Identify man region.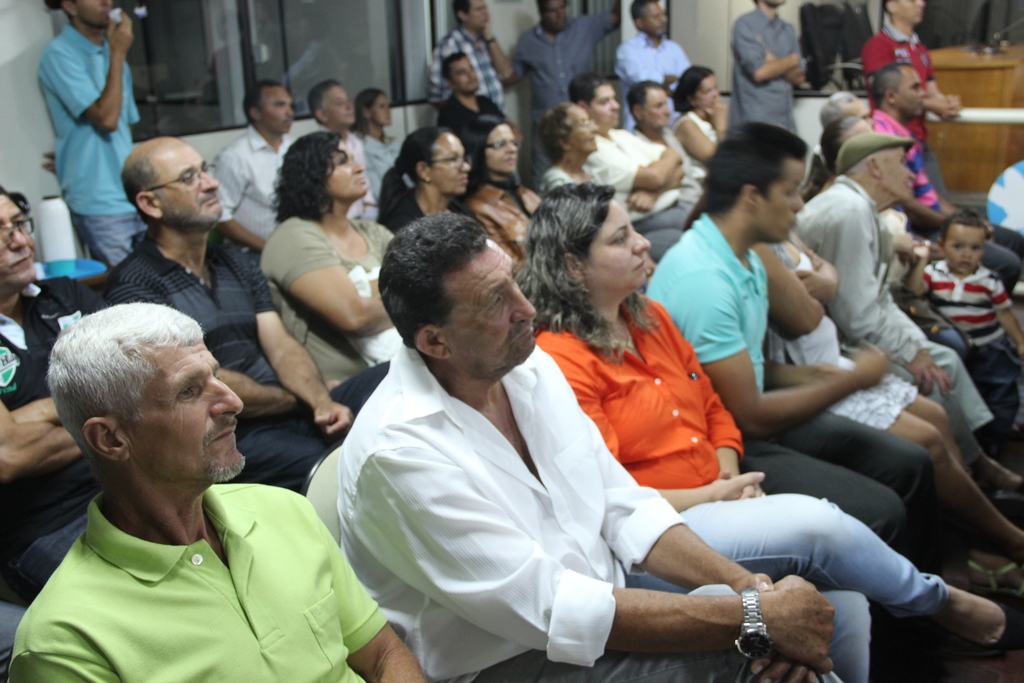
Region: box=[212, 76, 300, 254].
